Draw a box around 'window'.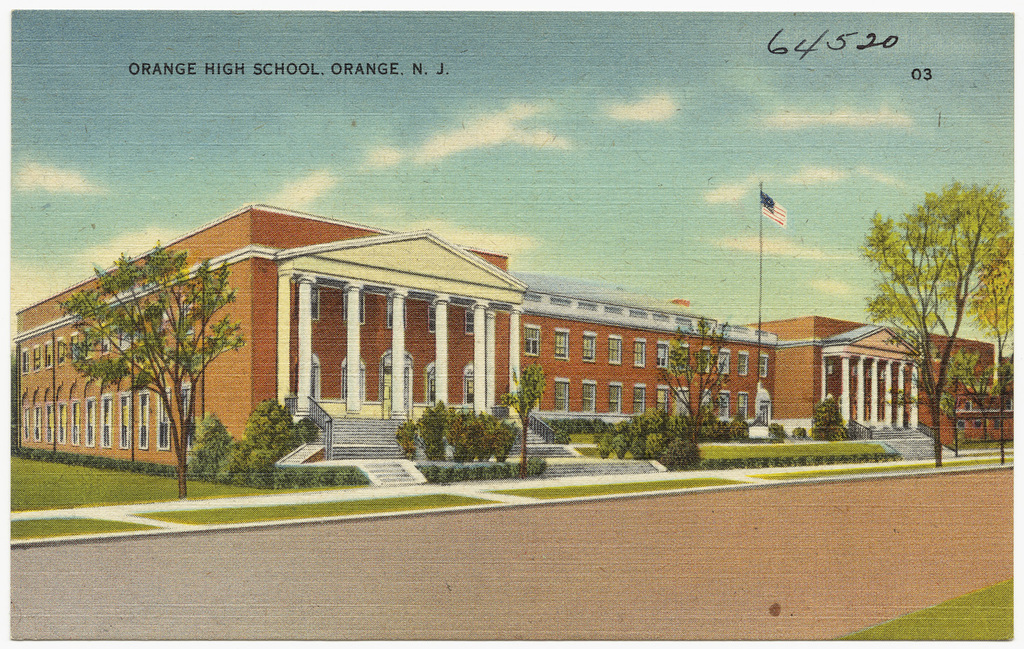
region(308, 285, 321, 326).
